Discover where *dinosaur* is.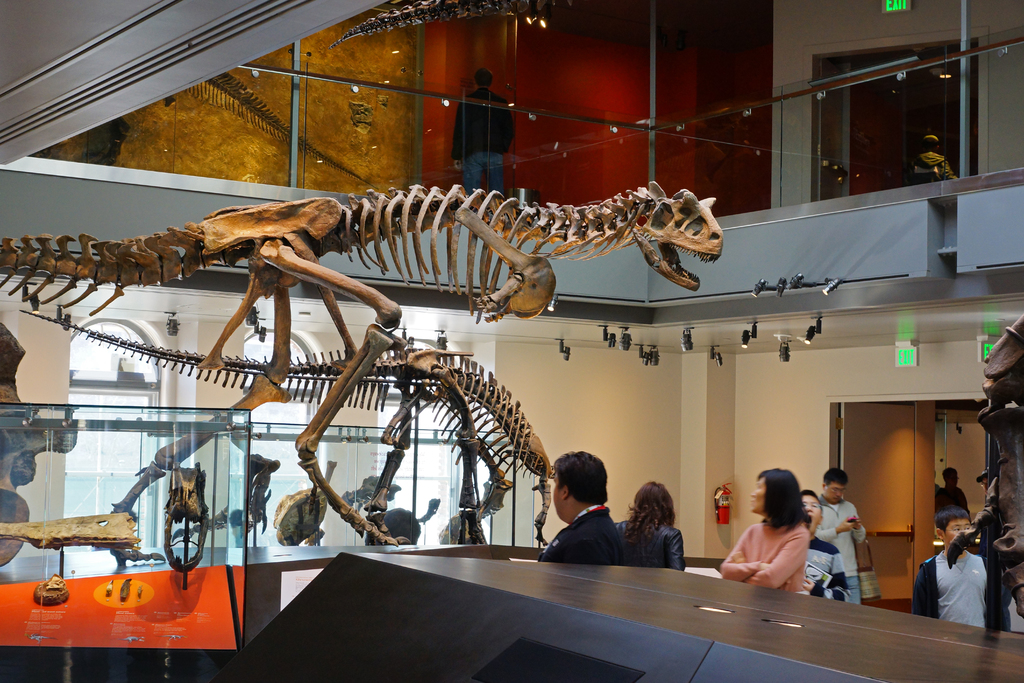
Discovered at box(0, 178, 725, 570).
